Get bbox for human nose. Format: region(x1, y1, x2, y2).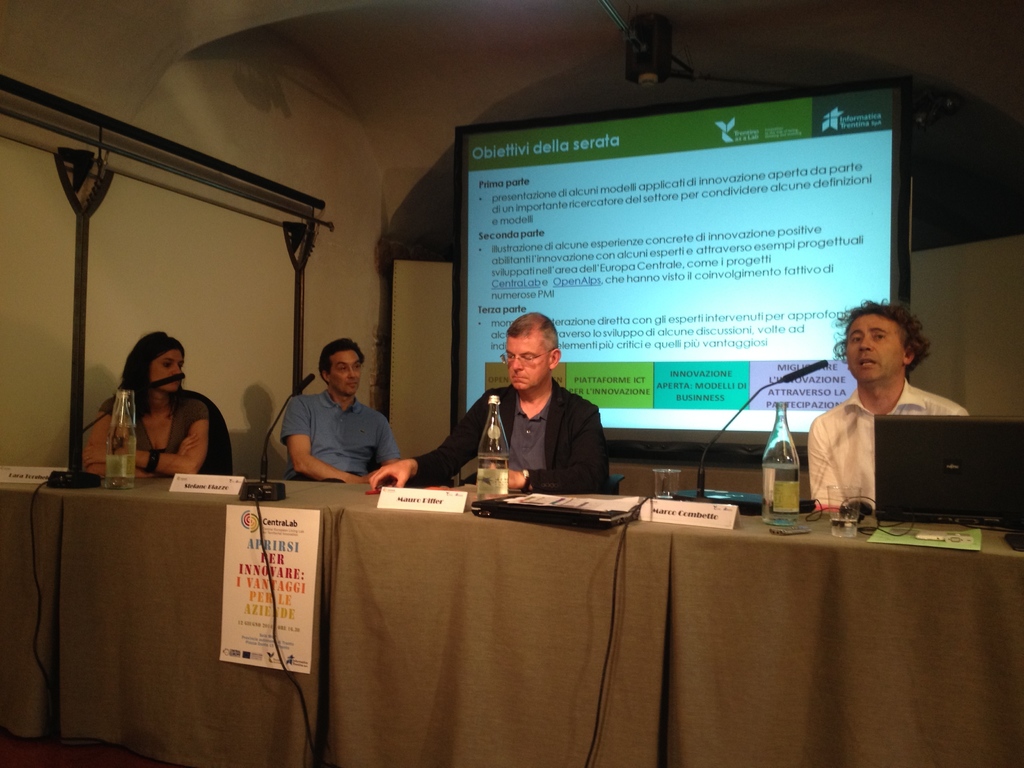
region(856, 340, 871, 349).
